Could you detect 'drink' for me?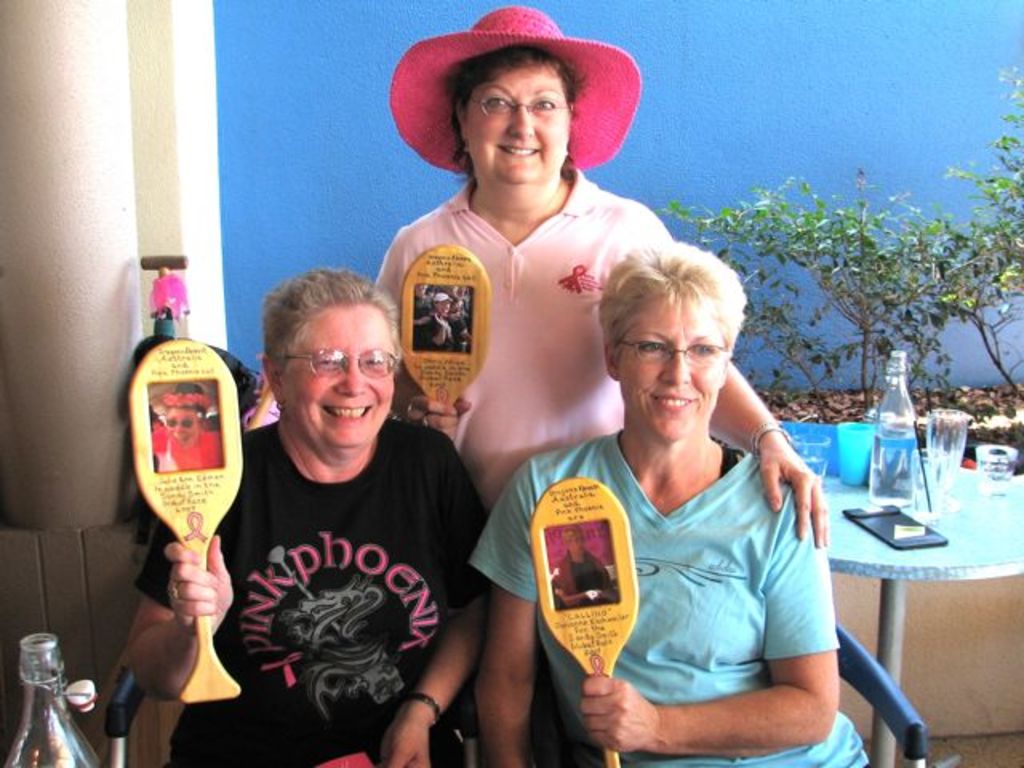
Detection result: 874:347:917:507.
